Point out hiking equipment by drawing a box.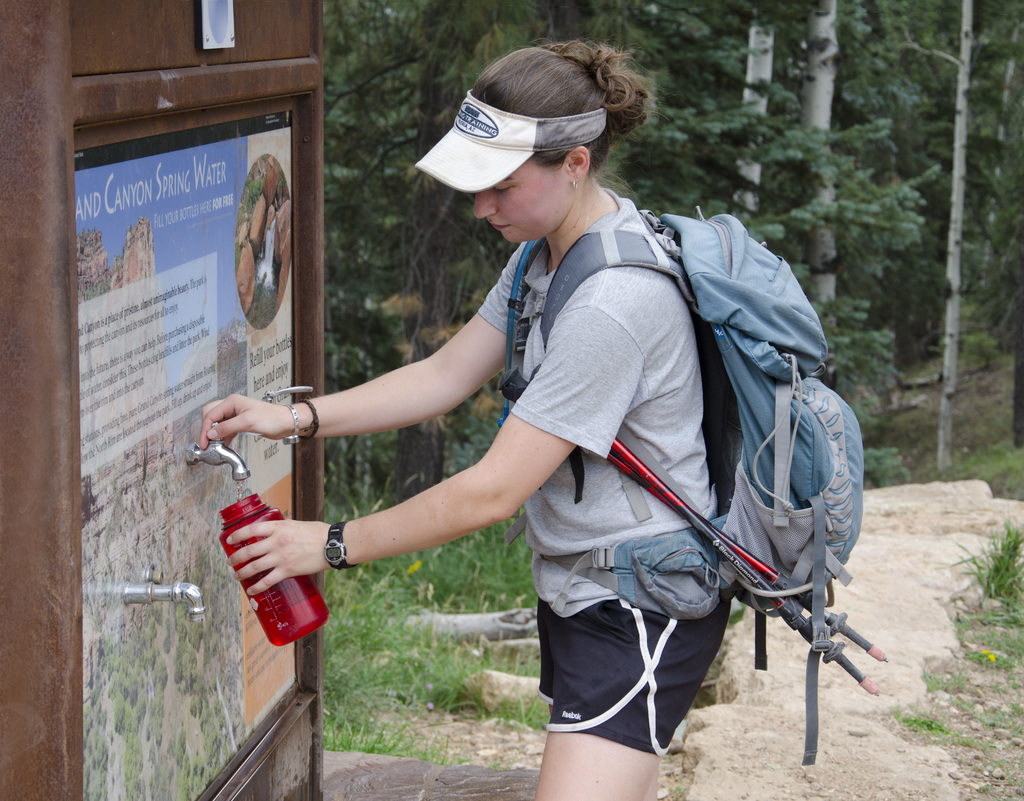
<region>487, 206, 863, 763</region>.
